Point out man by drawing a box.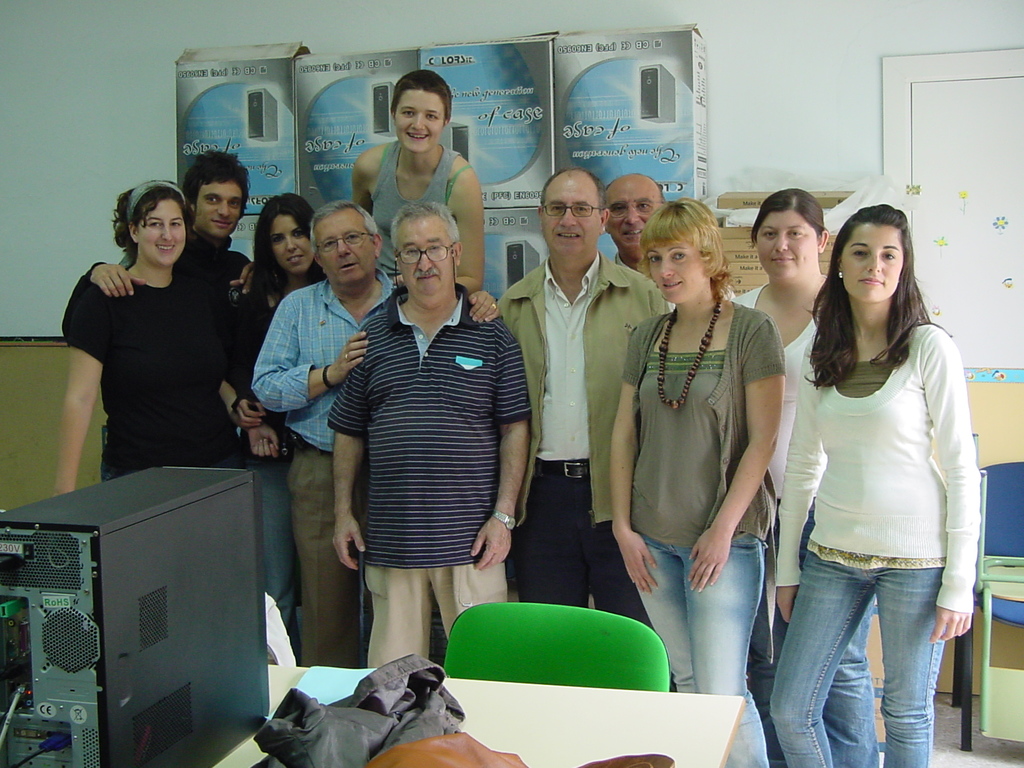
(left=79, top=144, right=256, bottom=304).
